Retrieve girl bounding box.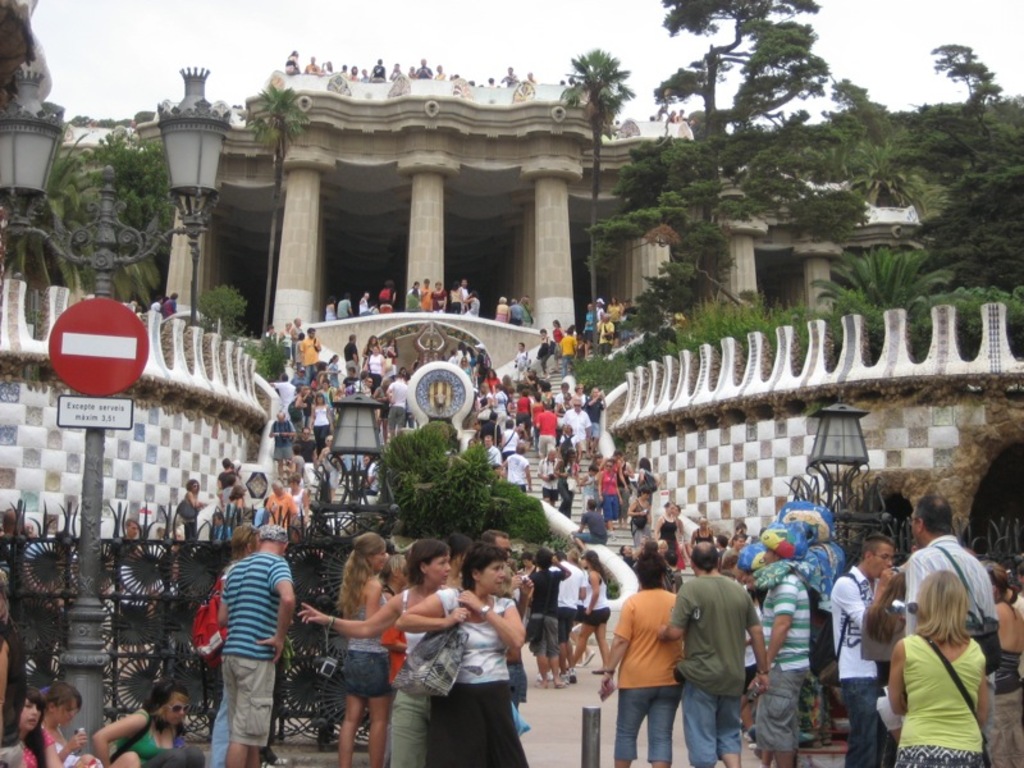
Bounding box: select_region(882, 558, 993, 767).
